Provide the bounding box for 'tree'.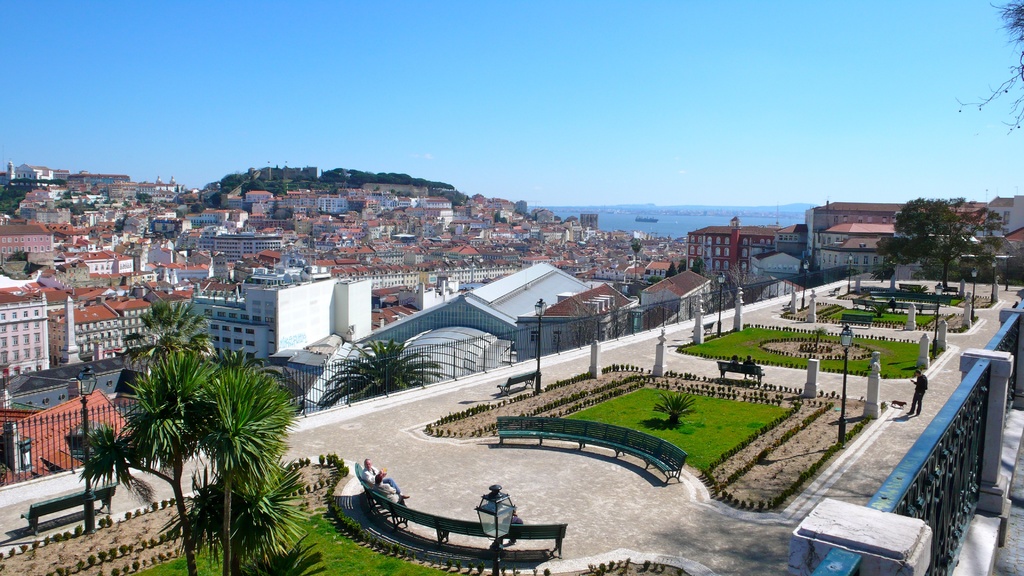
rect(867, 188, 1006, 295).
